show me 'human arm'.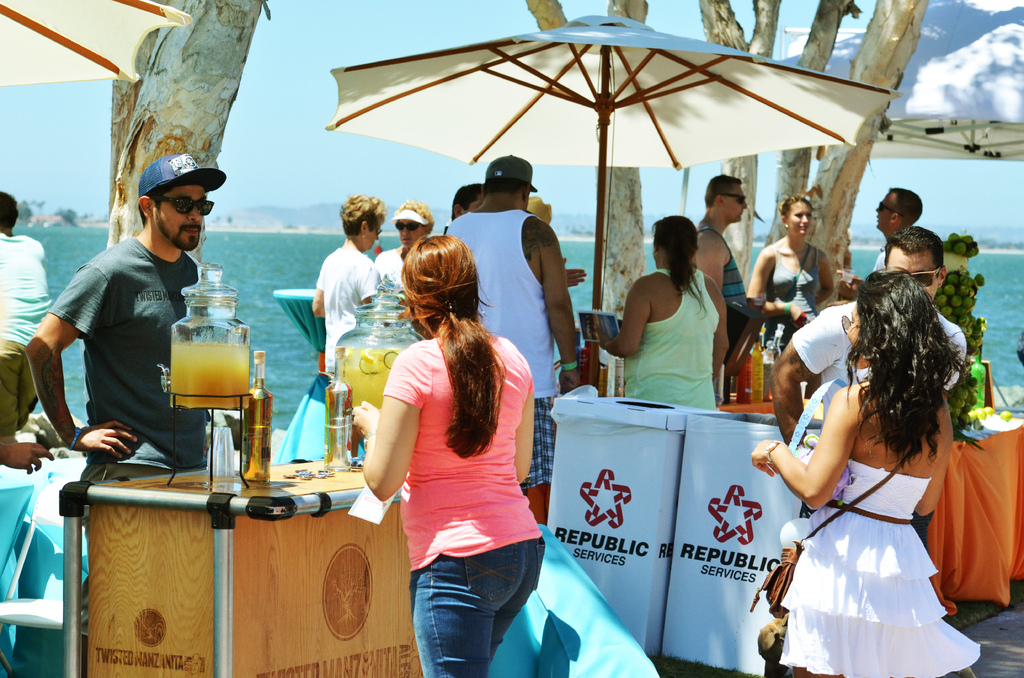
'human arm' is here: {"left": 312, "top": 257, "right": 324, "bottom": 321}.
